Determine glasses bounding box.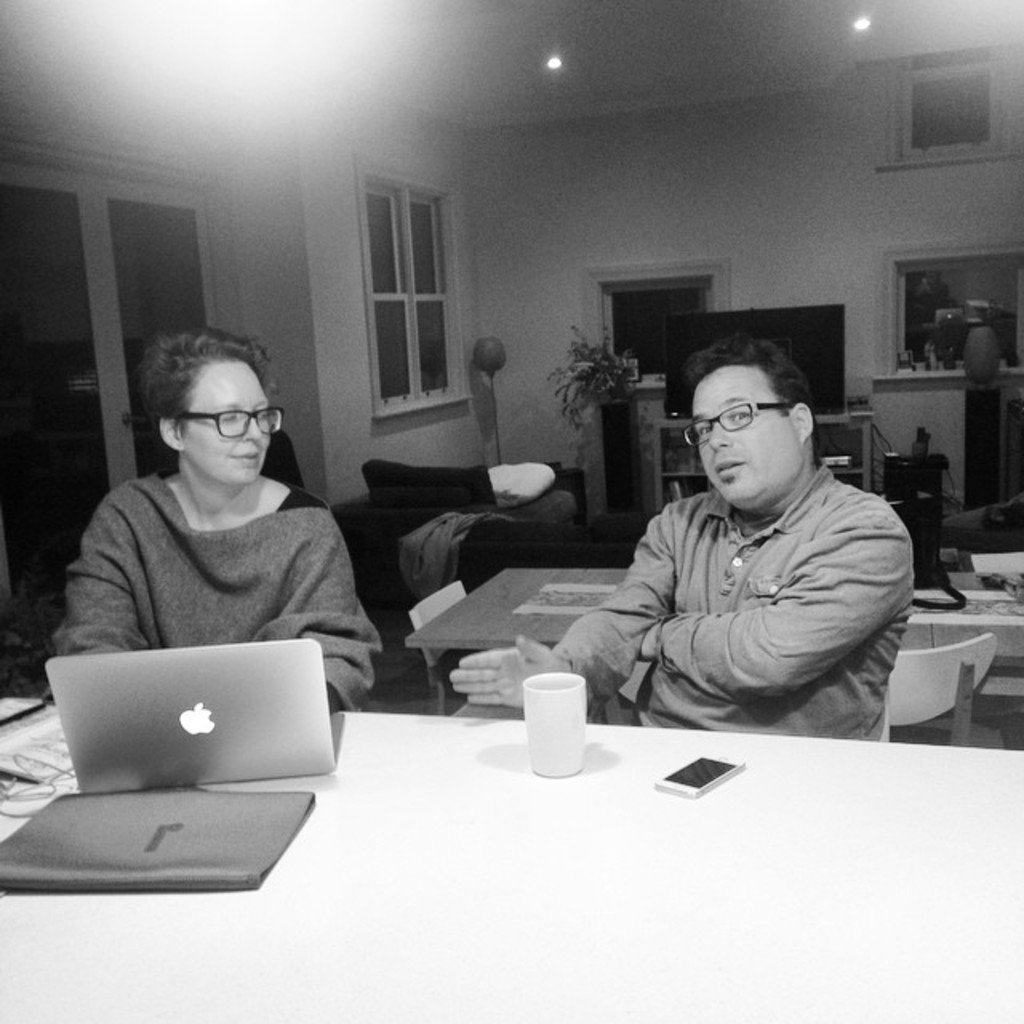
Determined: 680/398/790/451.
